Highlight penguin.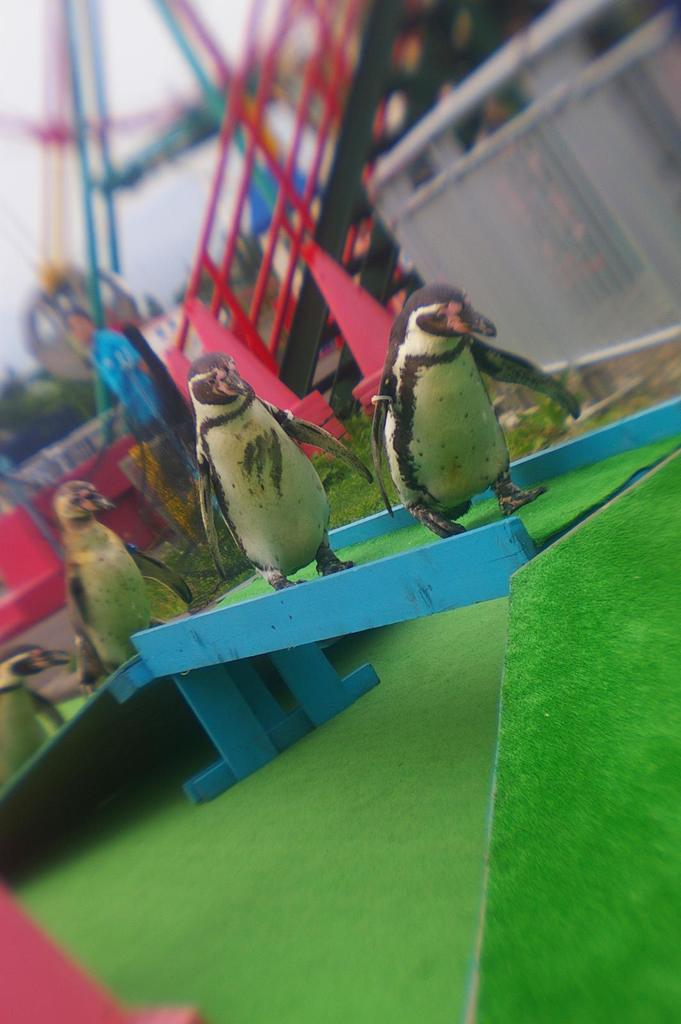
Highlighted region: 54 473 204 699.
